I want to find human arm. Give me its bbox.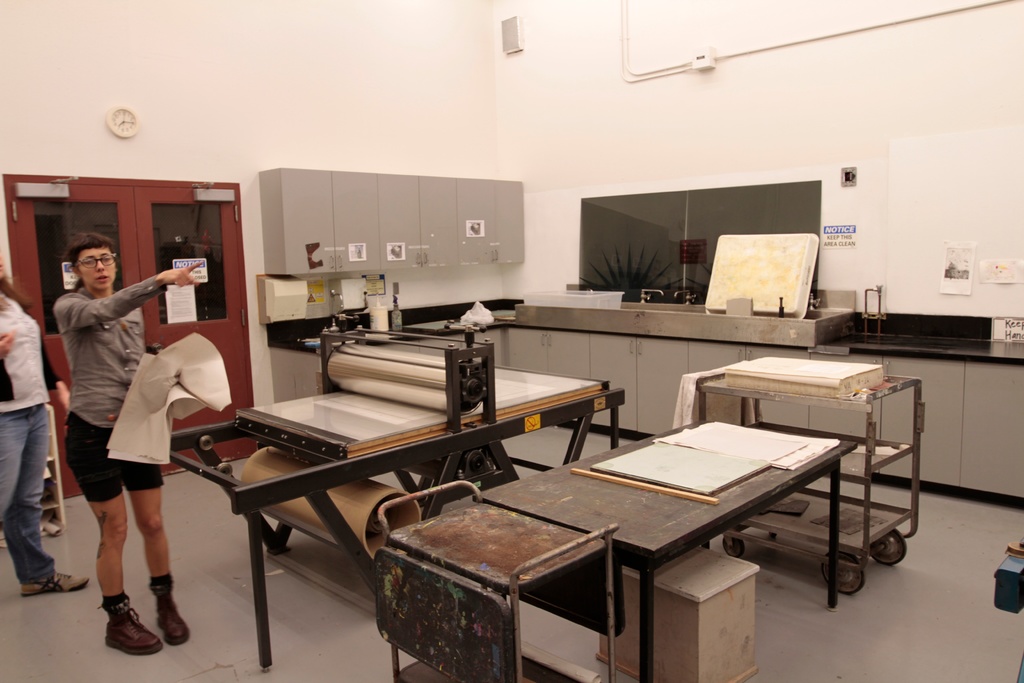
bbox(84, 267, 192, 331).
